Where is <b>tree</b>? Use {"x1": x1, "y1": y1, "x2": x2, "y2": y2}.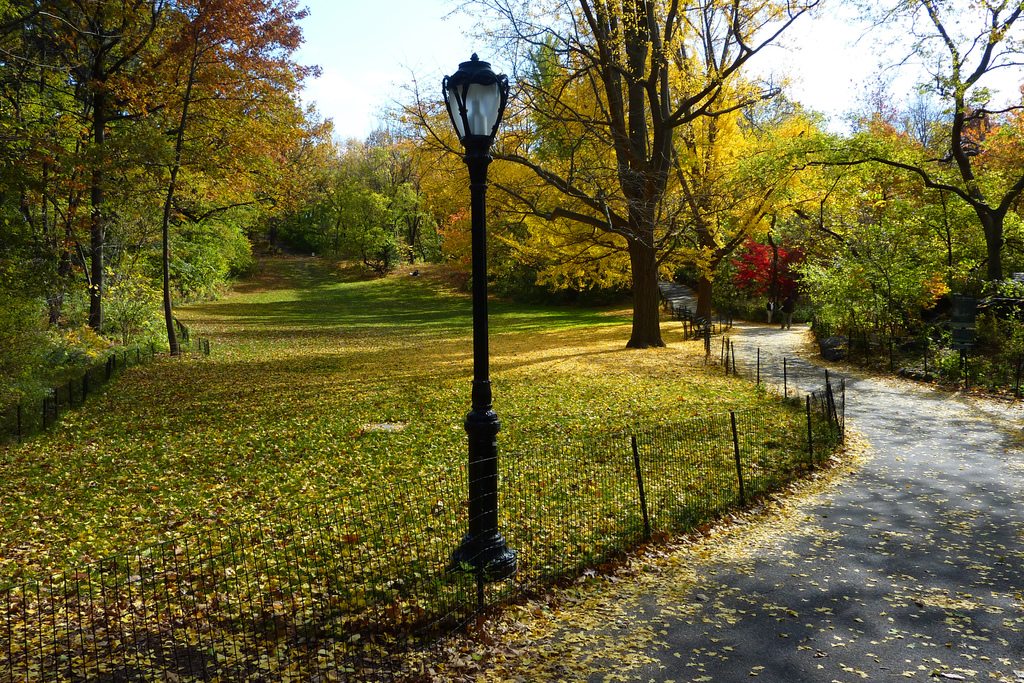
{"x1": 0, "y1": 87, "x2": 43, "y2": 250}.
